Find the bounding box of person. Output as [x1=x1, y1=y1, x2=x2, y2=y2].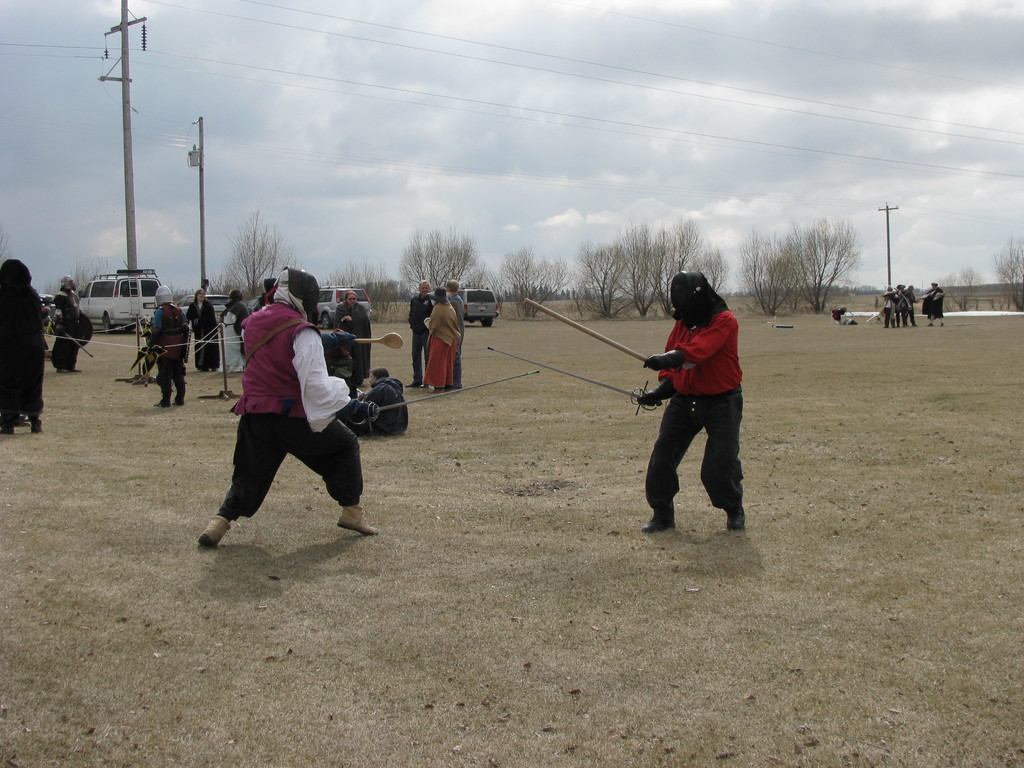
[x1=189, y1=284, x2=221, y2=372].
